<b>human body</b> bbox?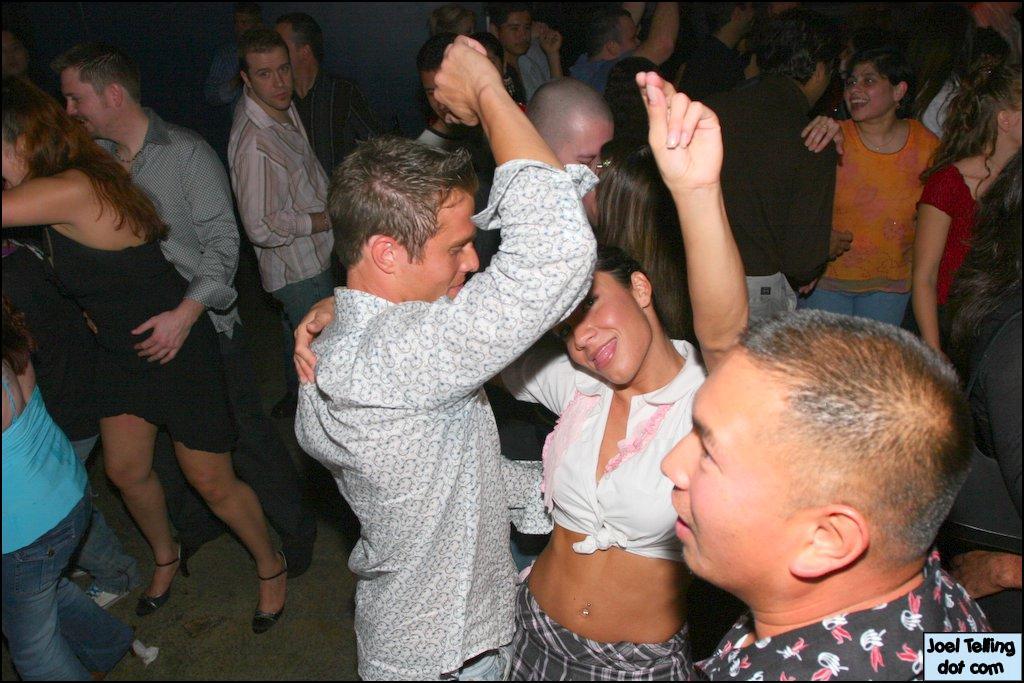
box=[904, 26, 976, 131]
